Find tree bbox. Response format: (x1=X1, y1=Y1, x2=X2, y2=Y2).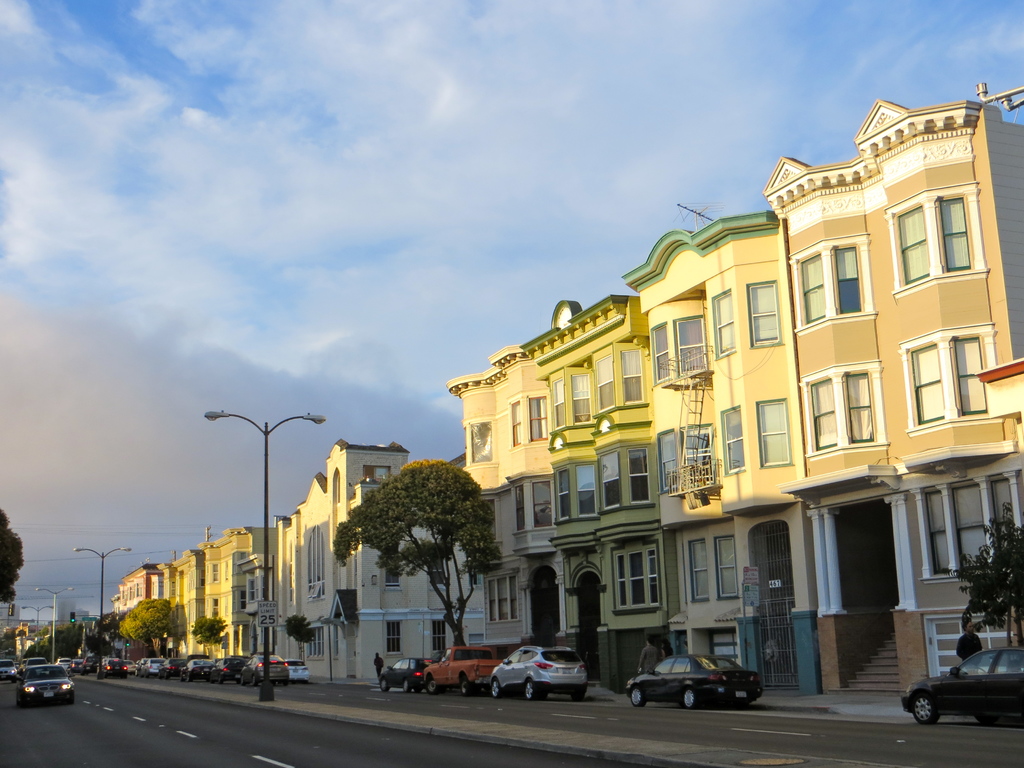
(x1=330, y1=439, x2=497, y2=662).
